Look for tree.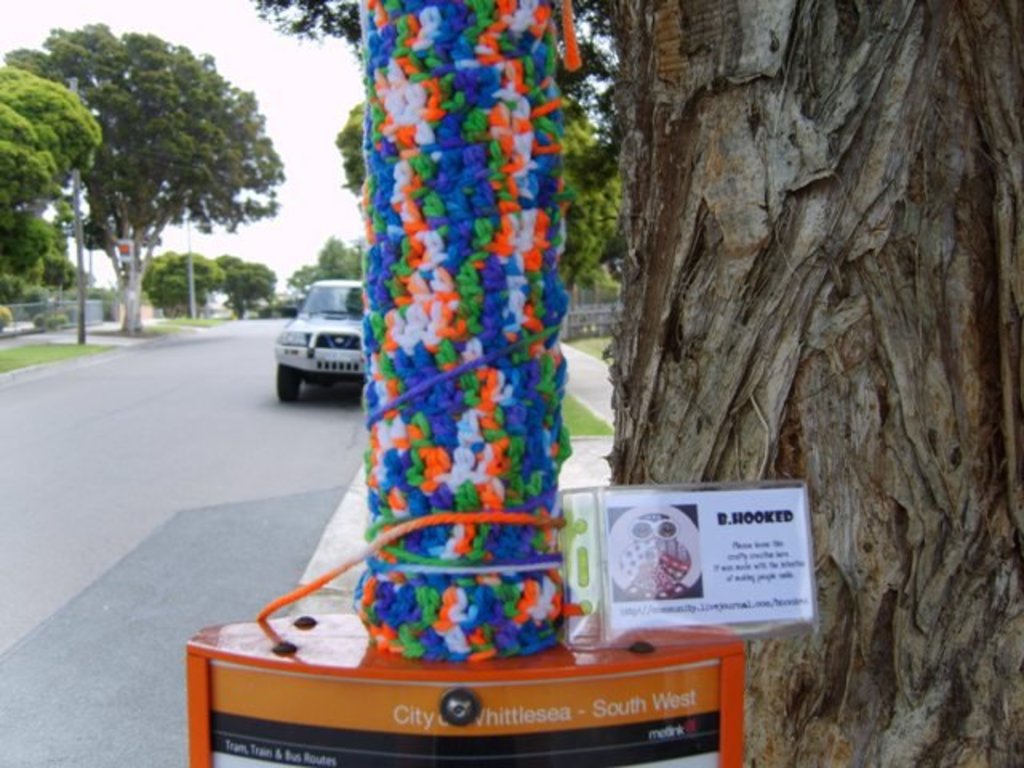
Found: 53:248:91:302.
